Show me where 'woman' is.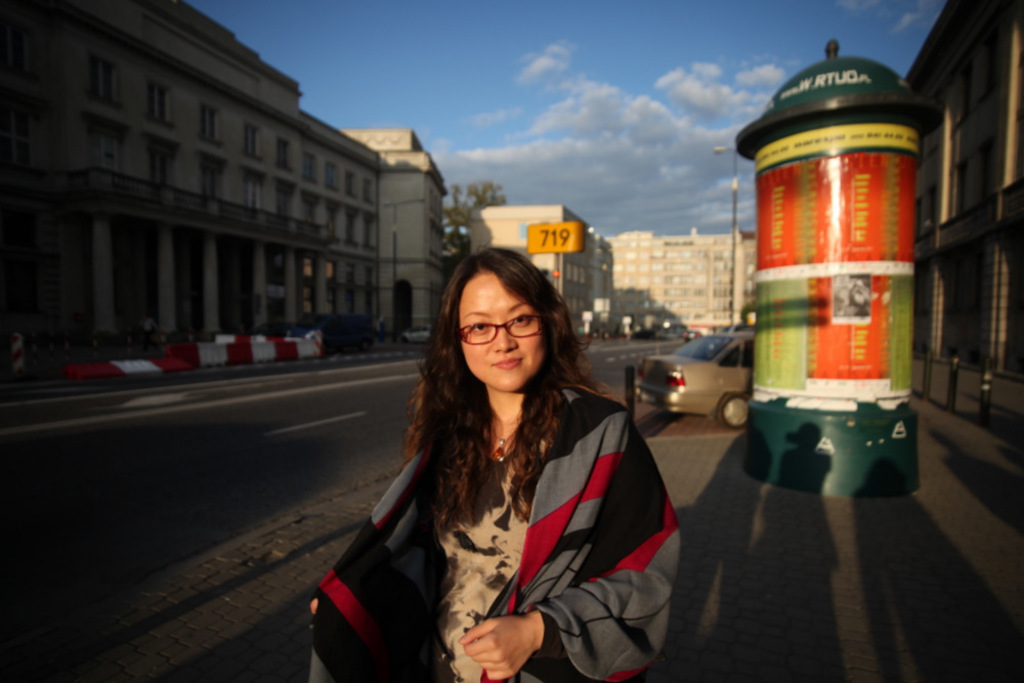
'woman' is at l=327, t=232, r=678, b=682.
